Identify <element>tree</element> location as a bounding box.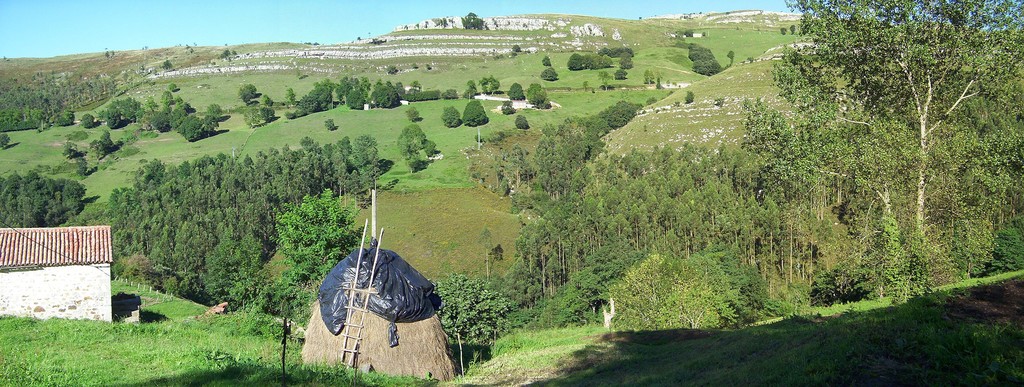
{"left": 702, "top": 32, "right": 703, "bottom": 39}.
